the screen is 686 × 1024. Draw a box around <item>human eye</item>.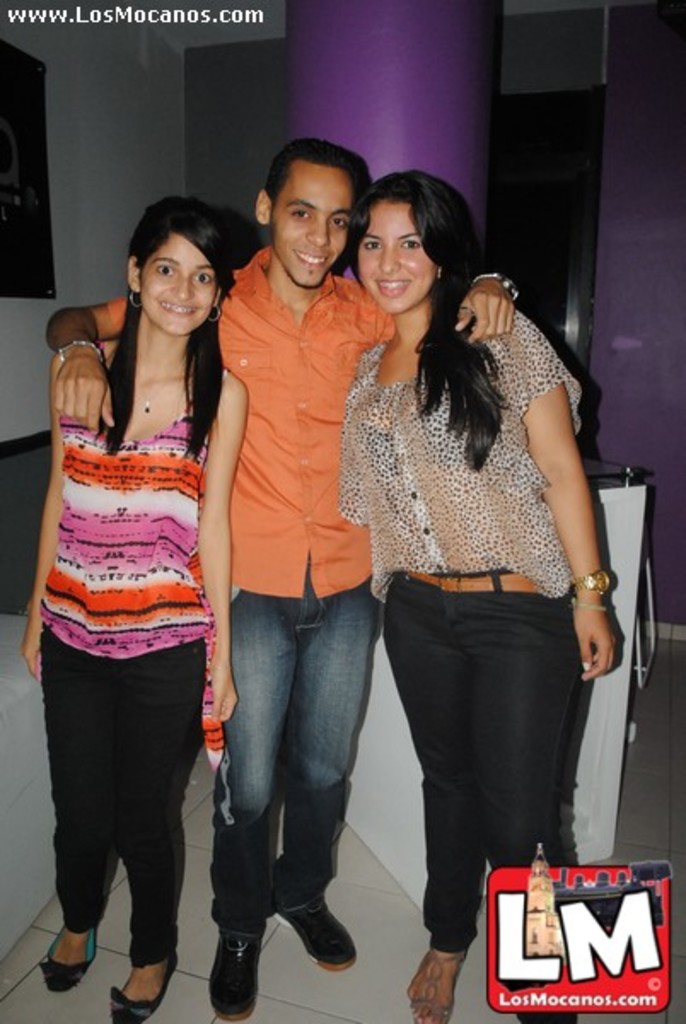
BBox(193, 270, 213, 285).
